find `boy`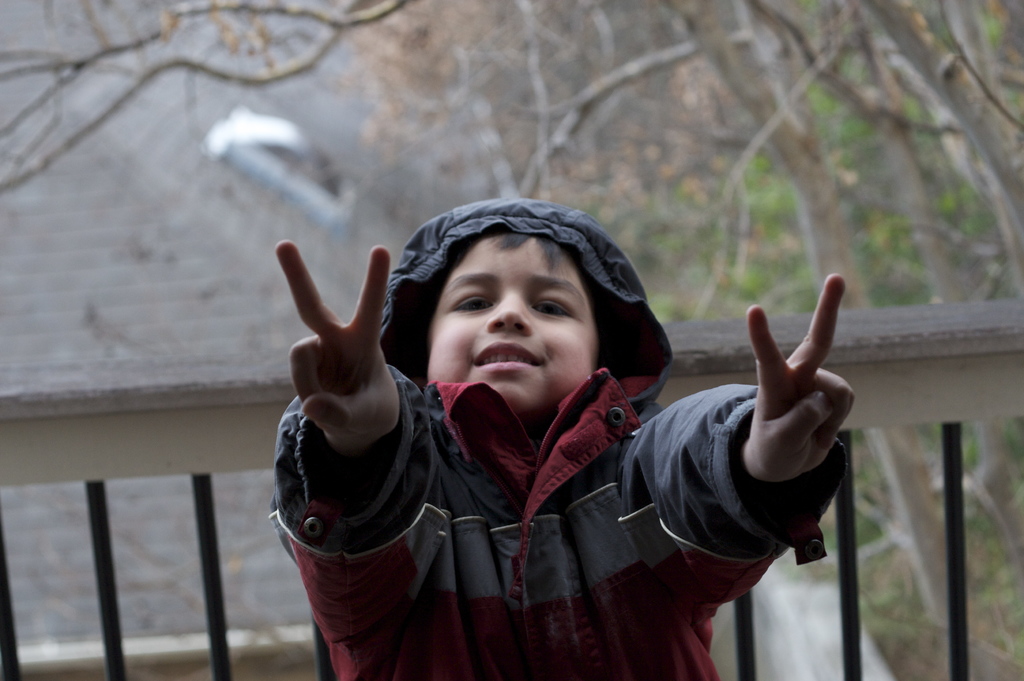
crop(259, 186, 863, 680)
